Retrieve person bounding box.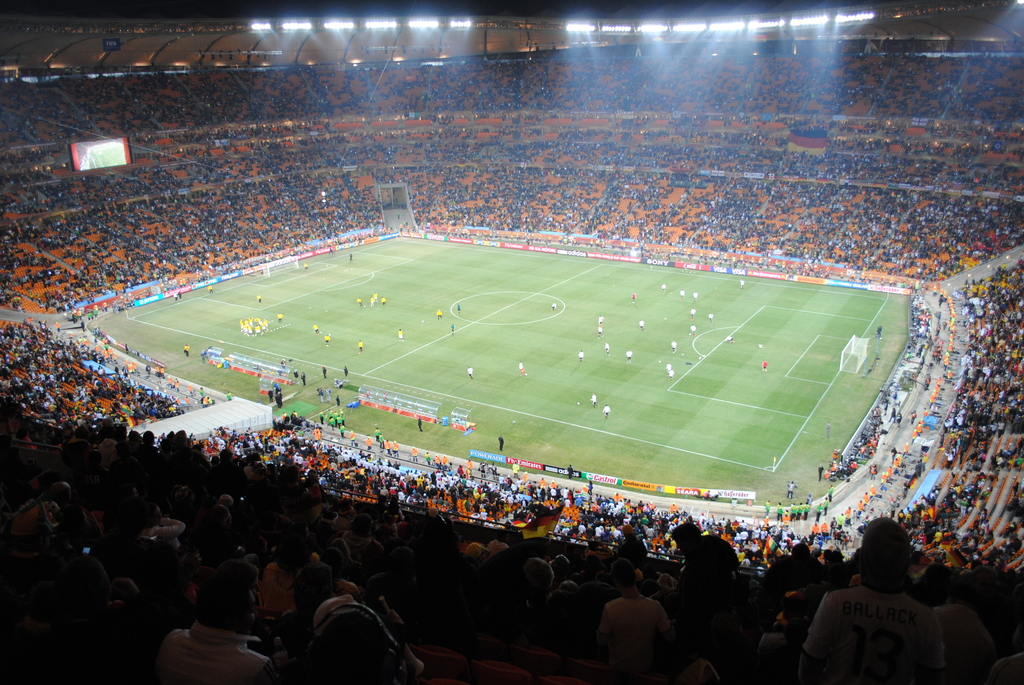
Bounding box: left=497, top=434, right=504, bottom=451.
